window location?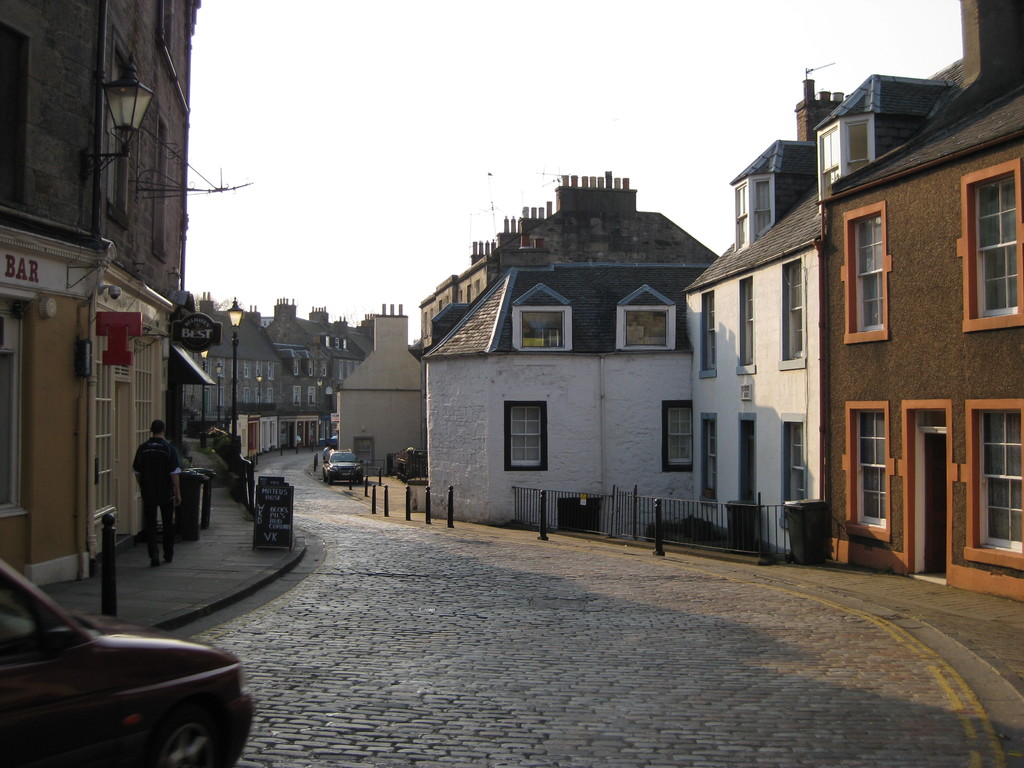
Rect(845, 223, 884, 328)
